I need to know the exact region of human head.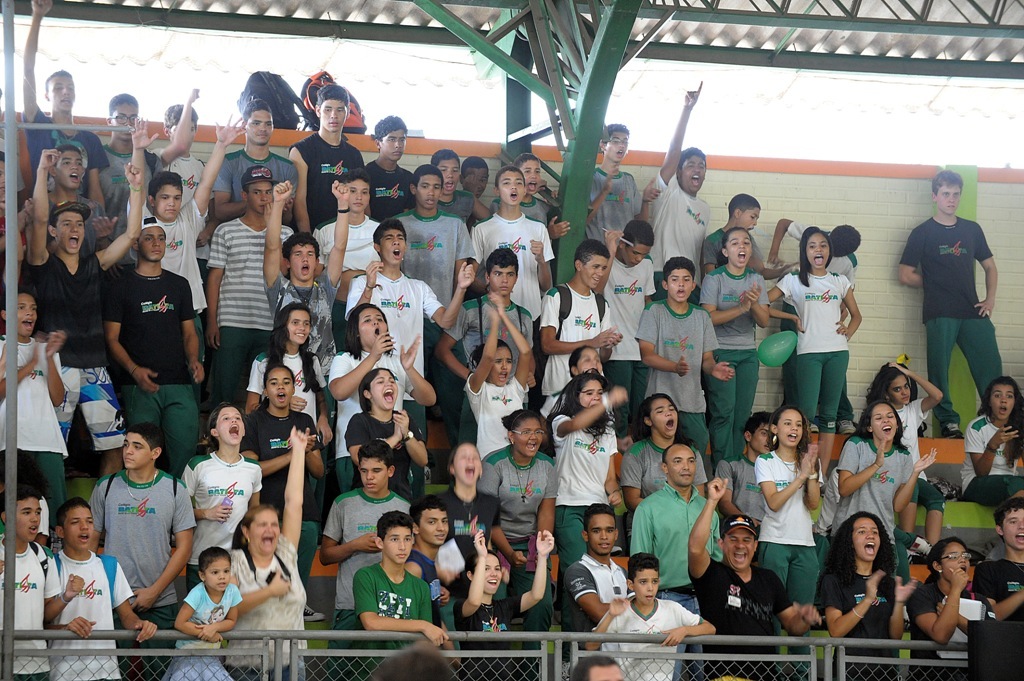
Region: region(616, 218, 658, 265).
